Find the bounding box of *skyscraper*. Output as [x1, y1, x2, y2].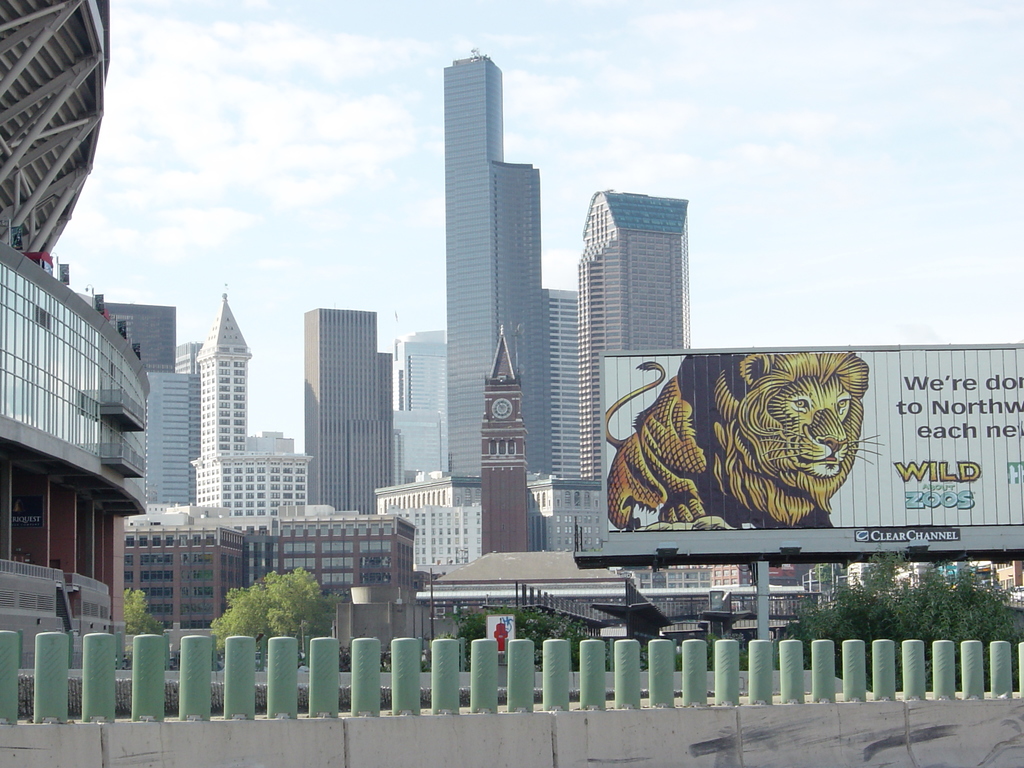
[177, 344, 204, 384].
